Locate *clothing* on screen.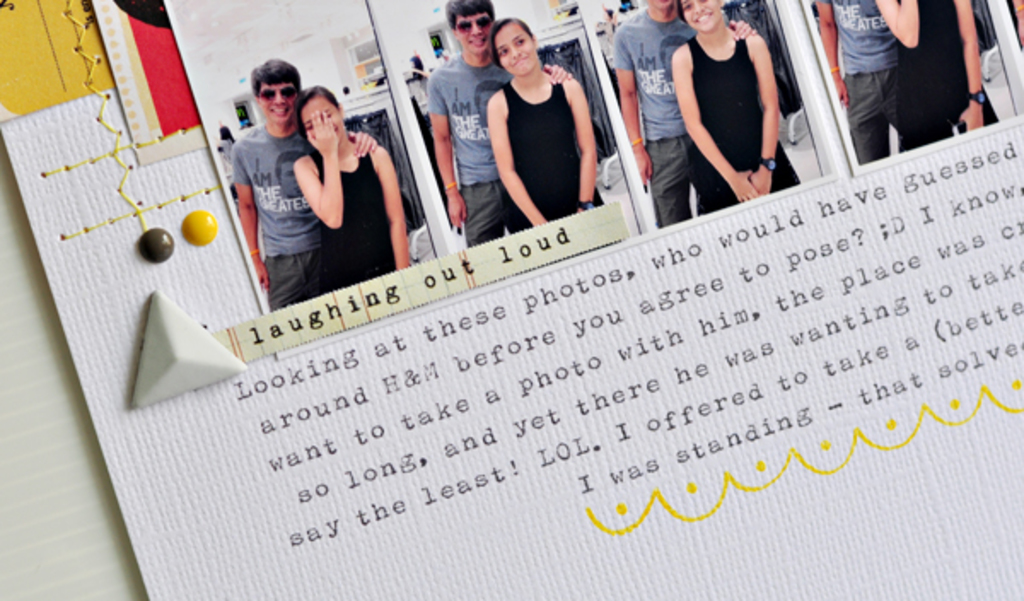
On screen at bbox=[338, 118, 423, 234].
